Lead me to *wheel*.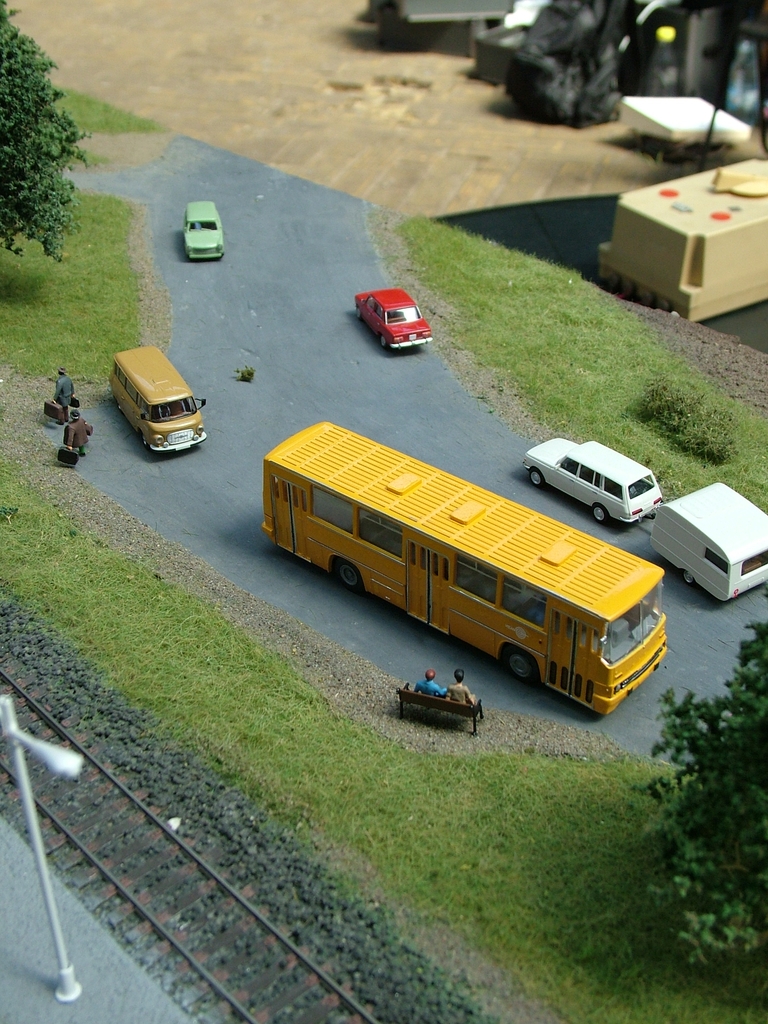
Lead to (591, 502, 608, 524).
